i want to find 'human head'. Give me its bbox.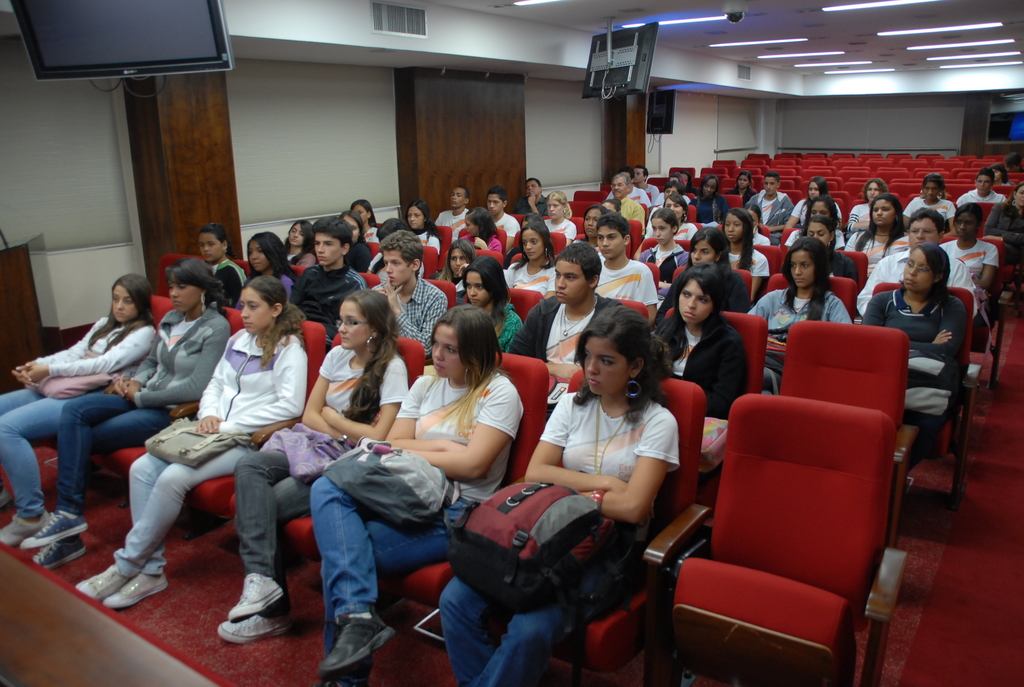
<bbox>632, 166, 649, 186</bbox>.
